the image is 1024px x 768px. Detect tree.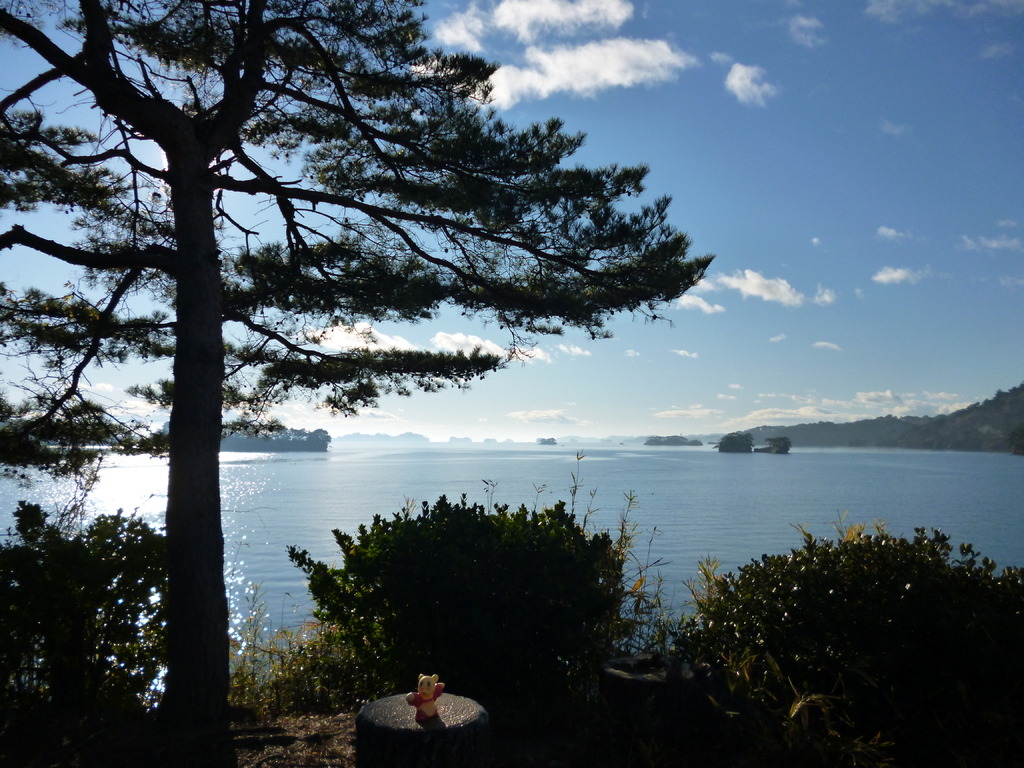
Detection: 28:11:760:651.
